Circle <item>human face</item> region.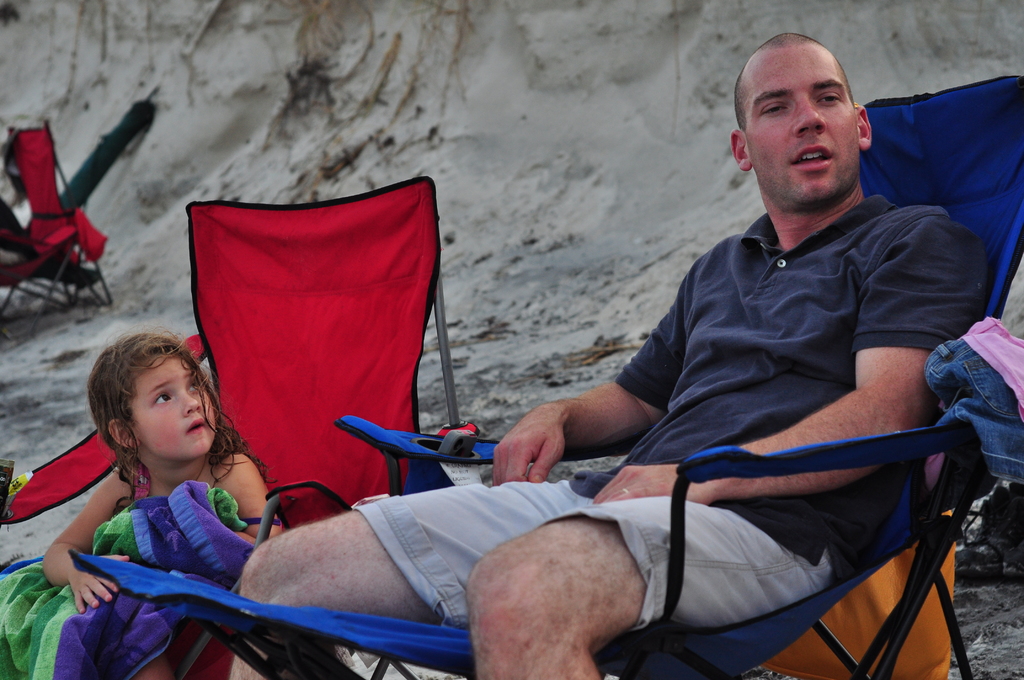
Region: select_region(745, 41, 859, 201).
